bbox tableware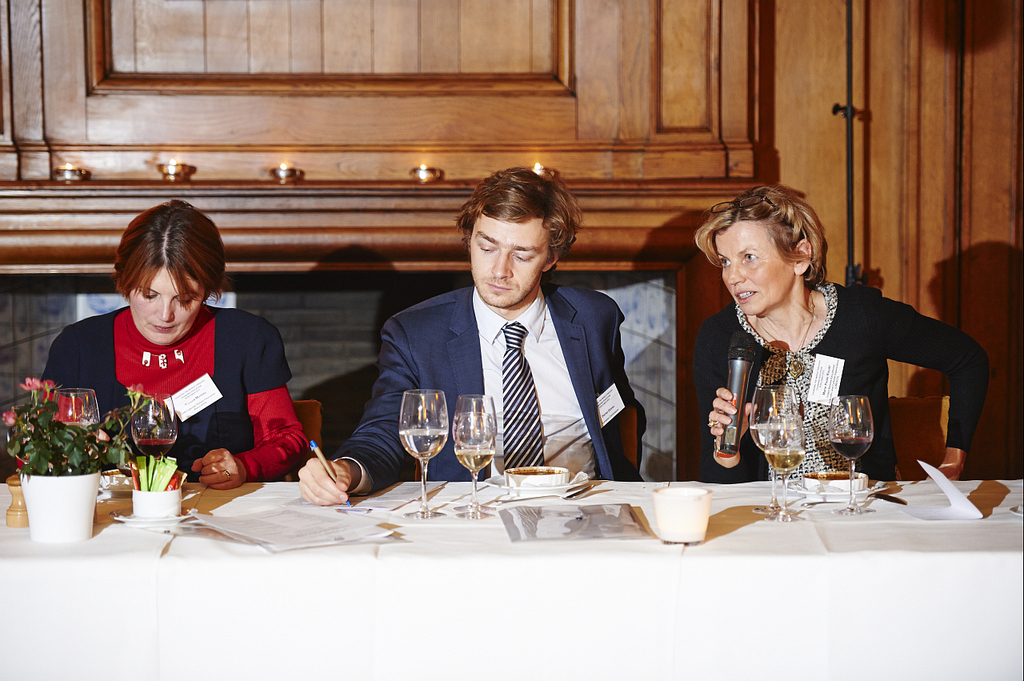
pyautogui.locateOnScreen(766, 412, 808, 526)
